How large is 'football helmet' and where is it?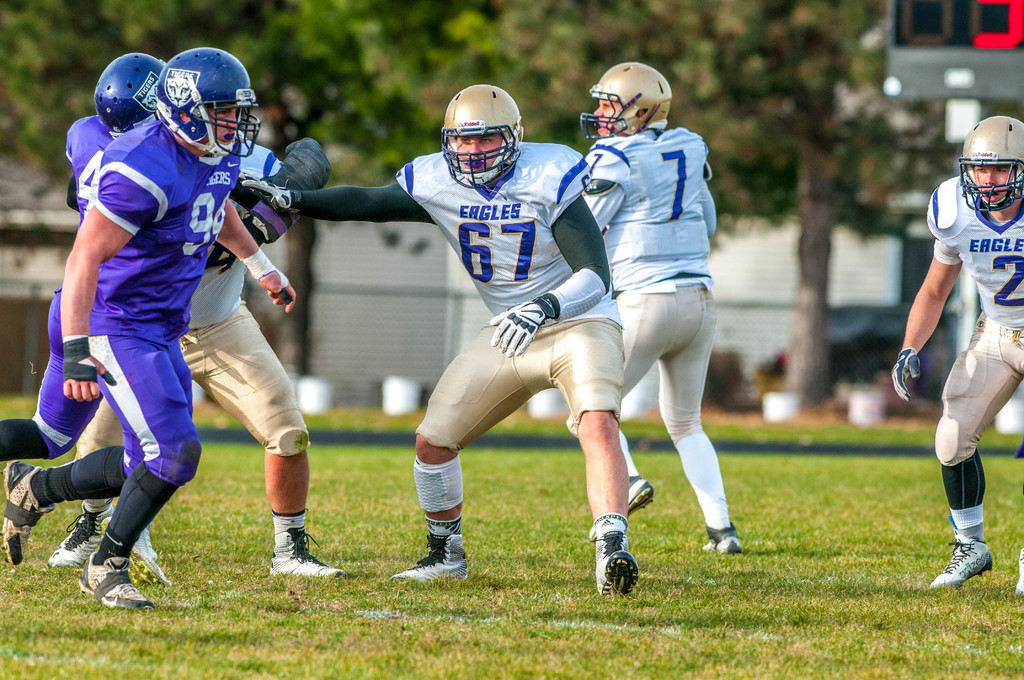
Bounding box: 155/49/268/161.
